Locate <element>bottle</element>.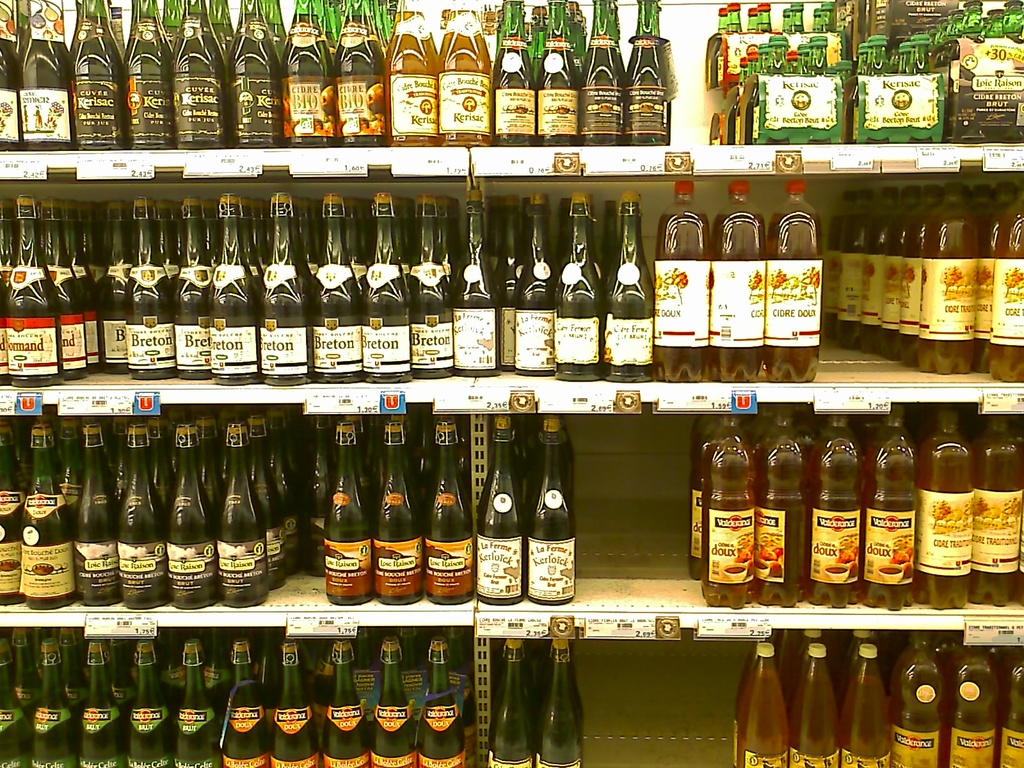
Bounding box: Rect(121, 421, 172, 607).
